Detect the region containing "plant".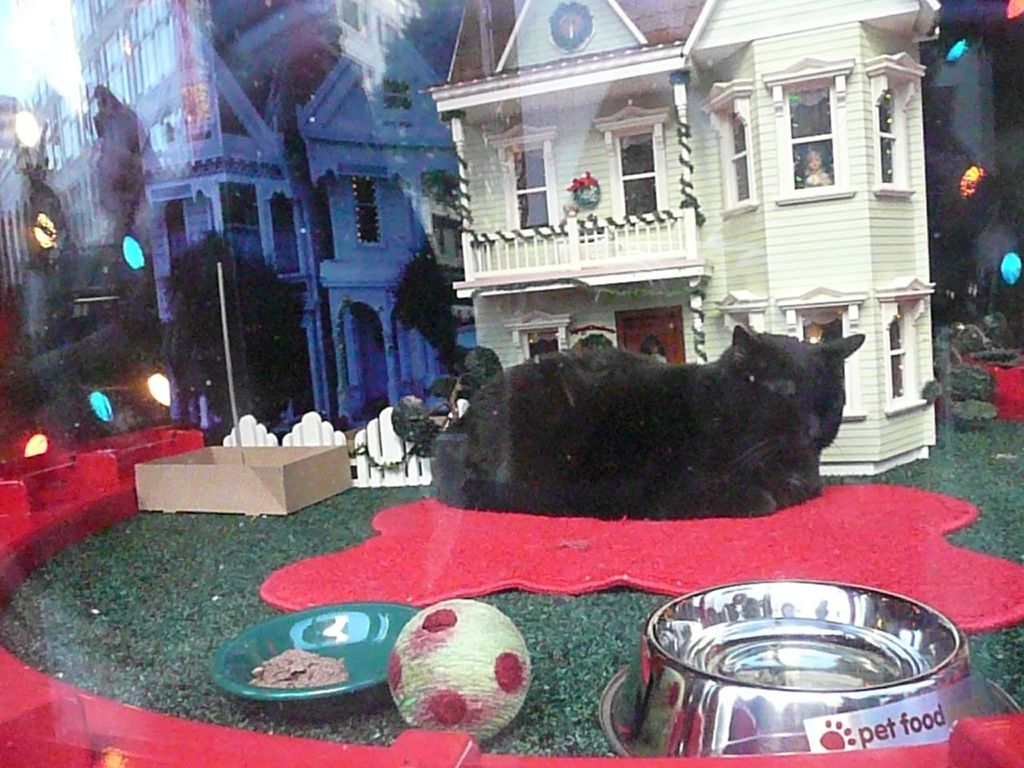
box(459, 336, 511, 492).
